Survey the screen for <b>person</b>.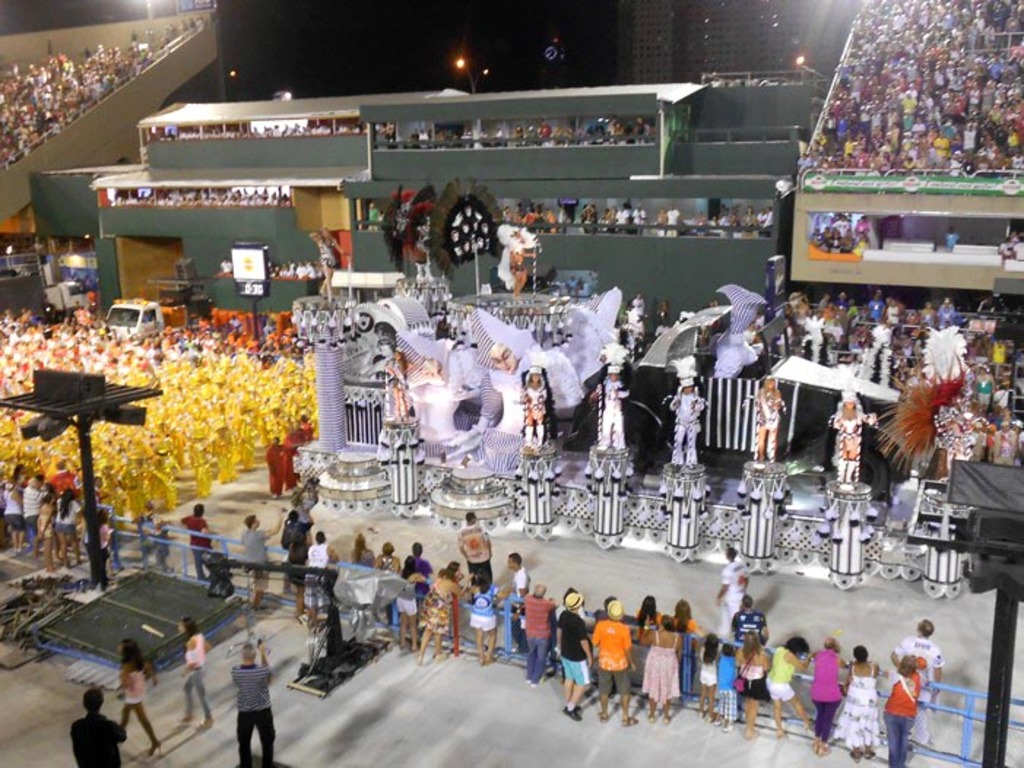
Survey found: x1=304, y1=526, x2=339, y2=628.
